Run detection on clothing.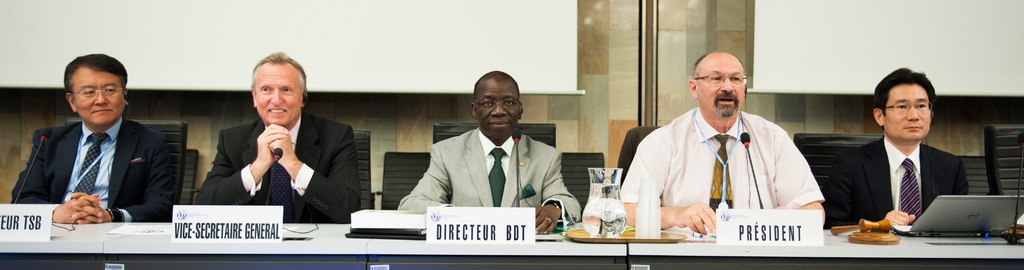
Result: {"x1": 632, "y1": 86, "x2": 840, "y2": 227}.
